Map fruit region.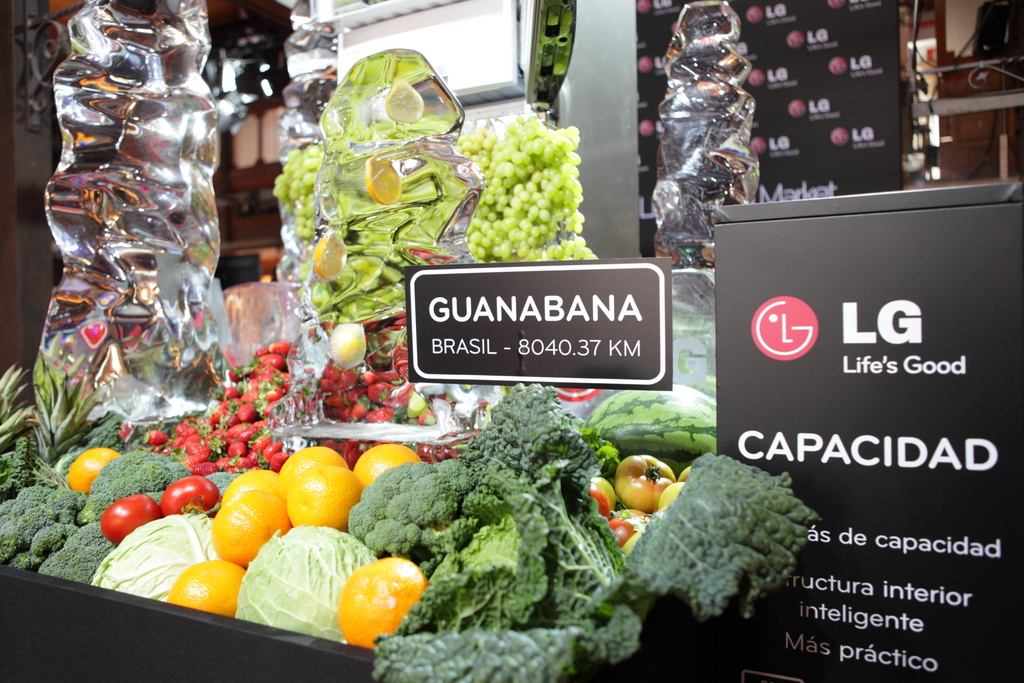
Mapped to locate(327, 561, 428, 638).
